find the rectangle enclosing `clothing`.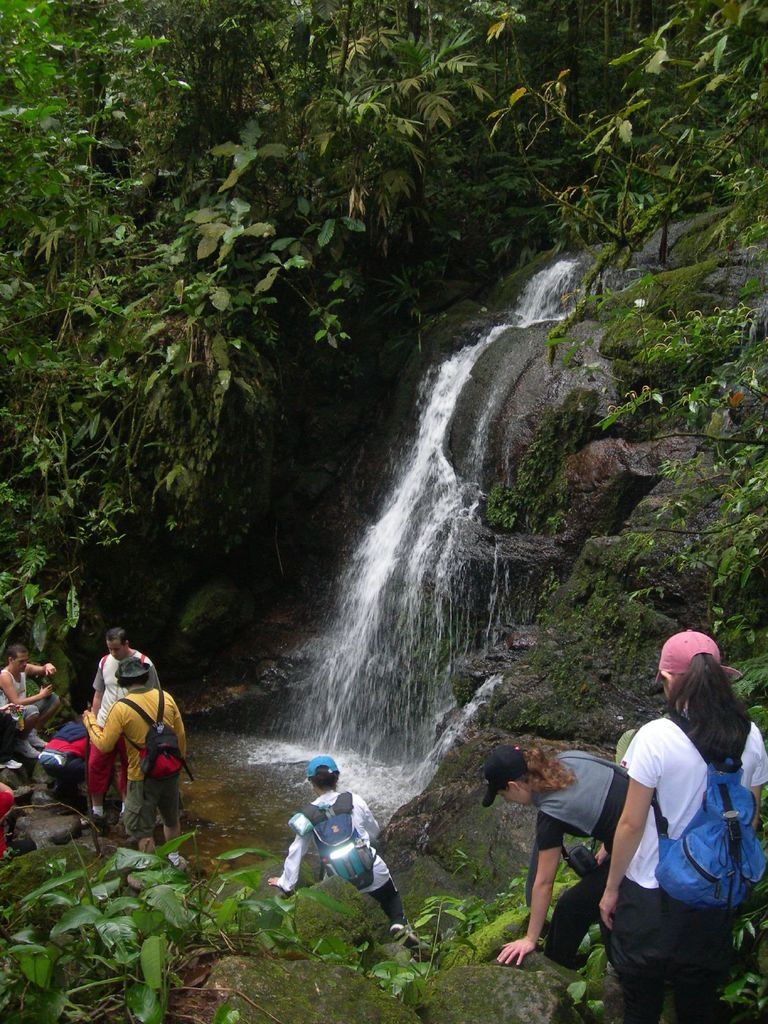
select_region(86, 648, 153, 800).
